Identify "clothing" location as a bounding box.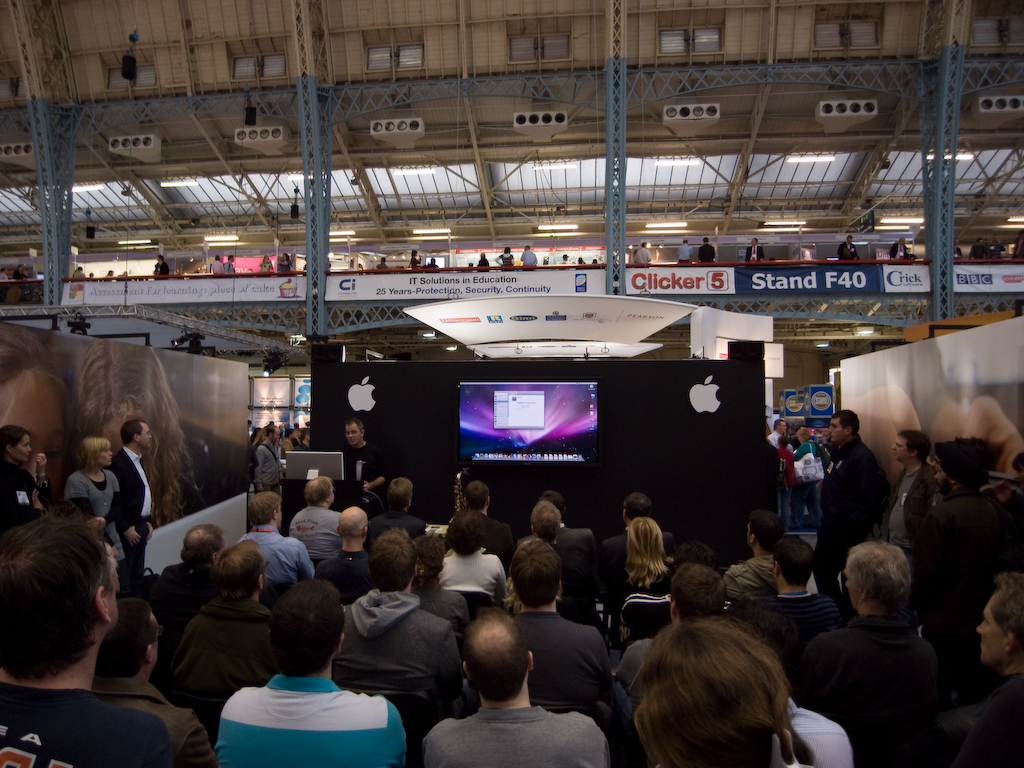
detection(84, 678, 237, 767).
